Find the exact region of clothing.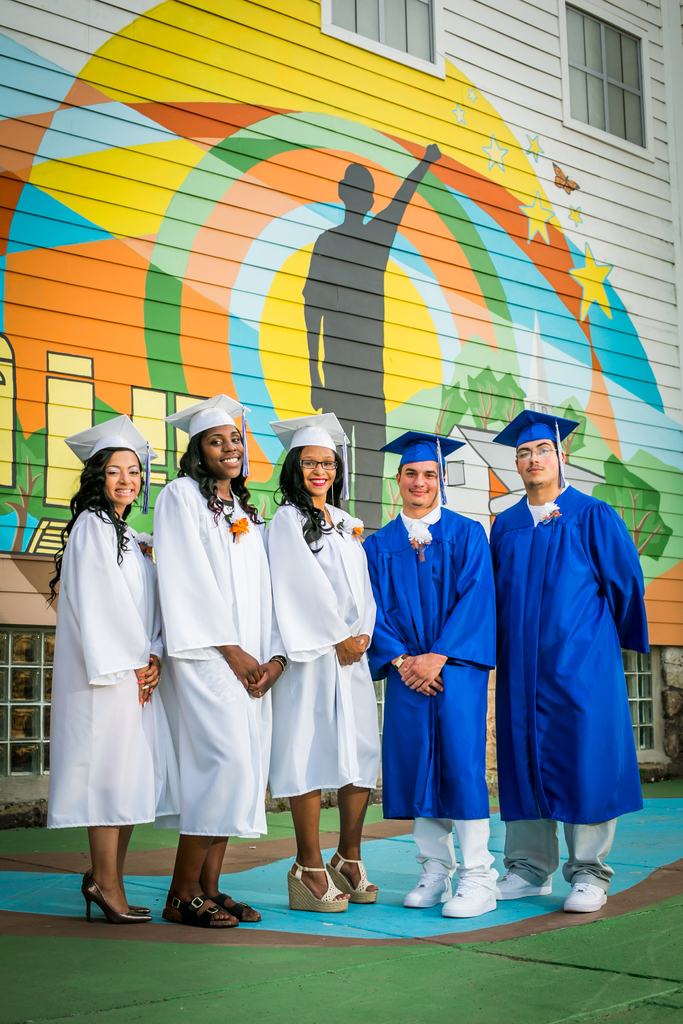
Exact region: [left=43, top=415, right=162, bottom=828].
